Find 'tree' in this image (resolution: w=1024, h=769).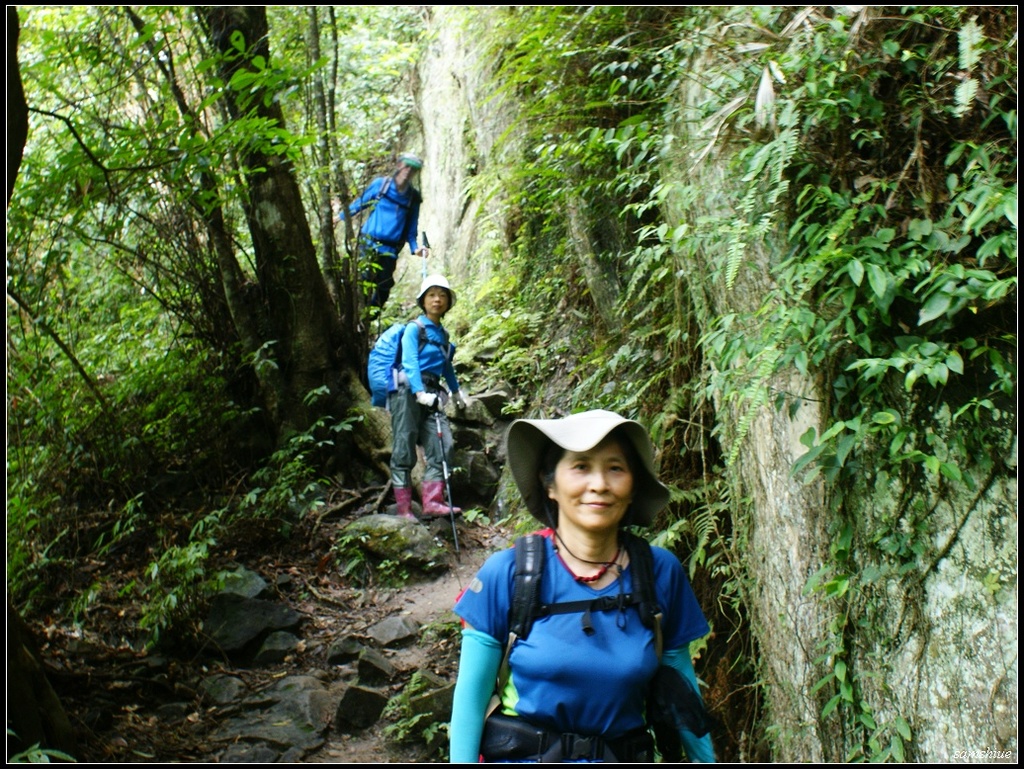
{"left": 196, "top": 0, "right": 338, "bottom": 400}.
